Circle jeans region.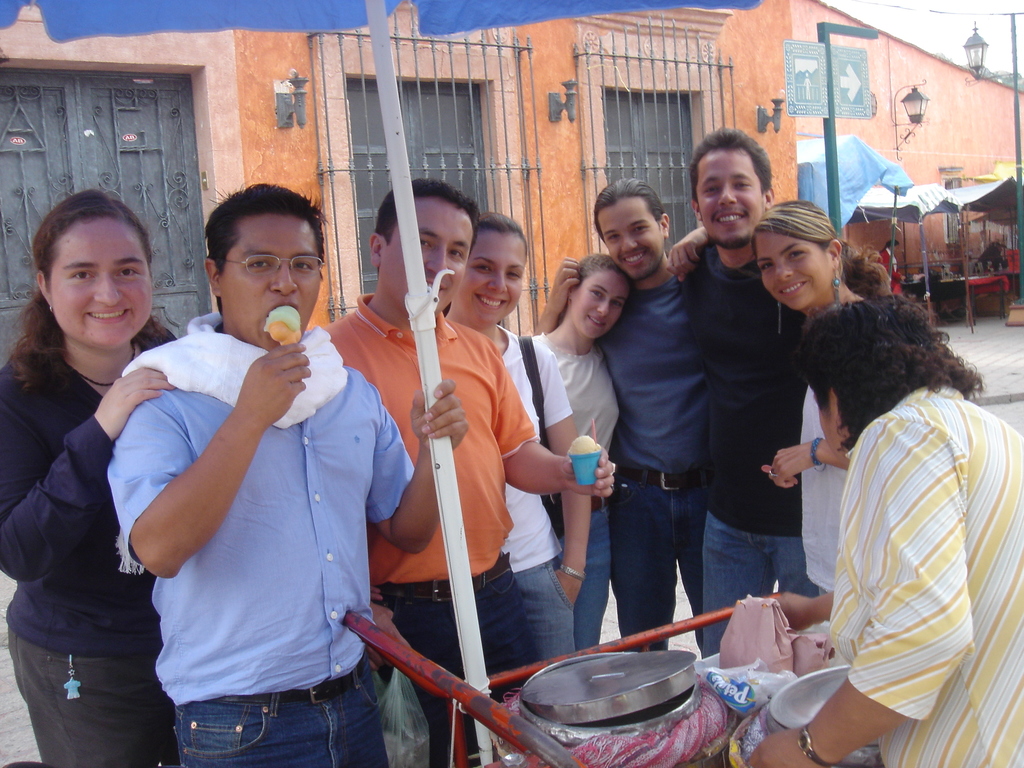
Region: (618,447,709,651).
